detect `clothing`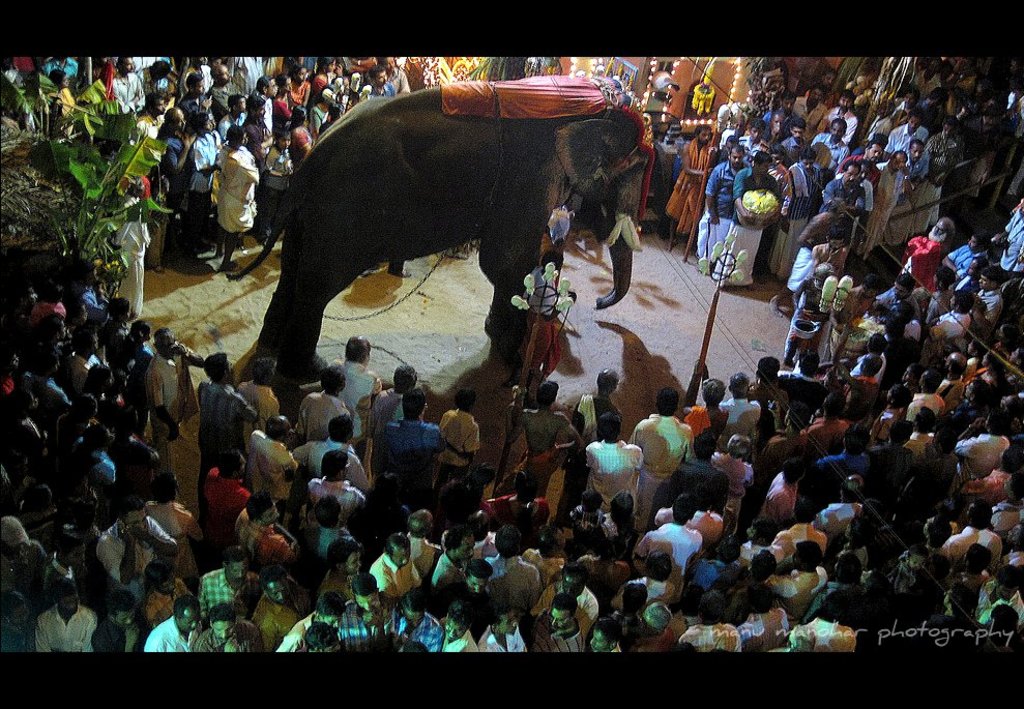
[left=469, top=627, right=506, bottom=655]
